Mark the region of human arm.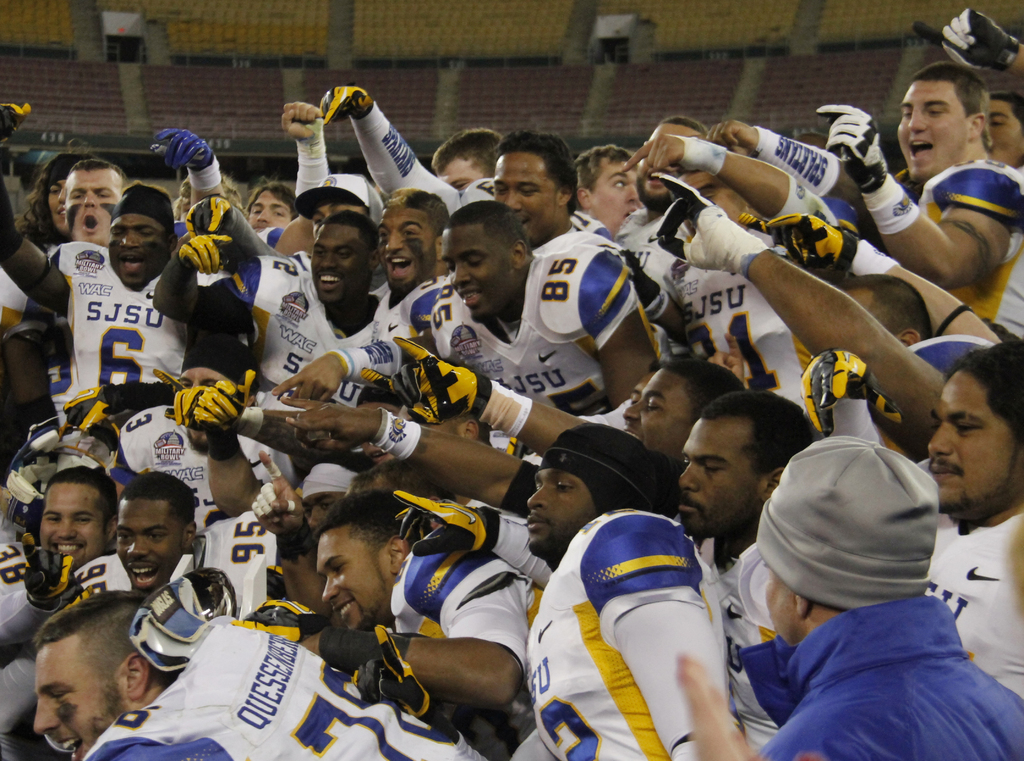
Region: (x1=266, y1=327, x2=439, y2=406).
